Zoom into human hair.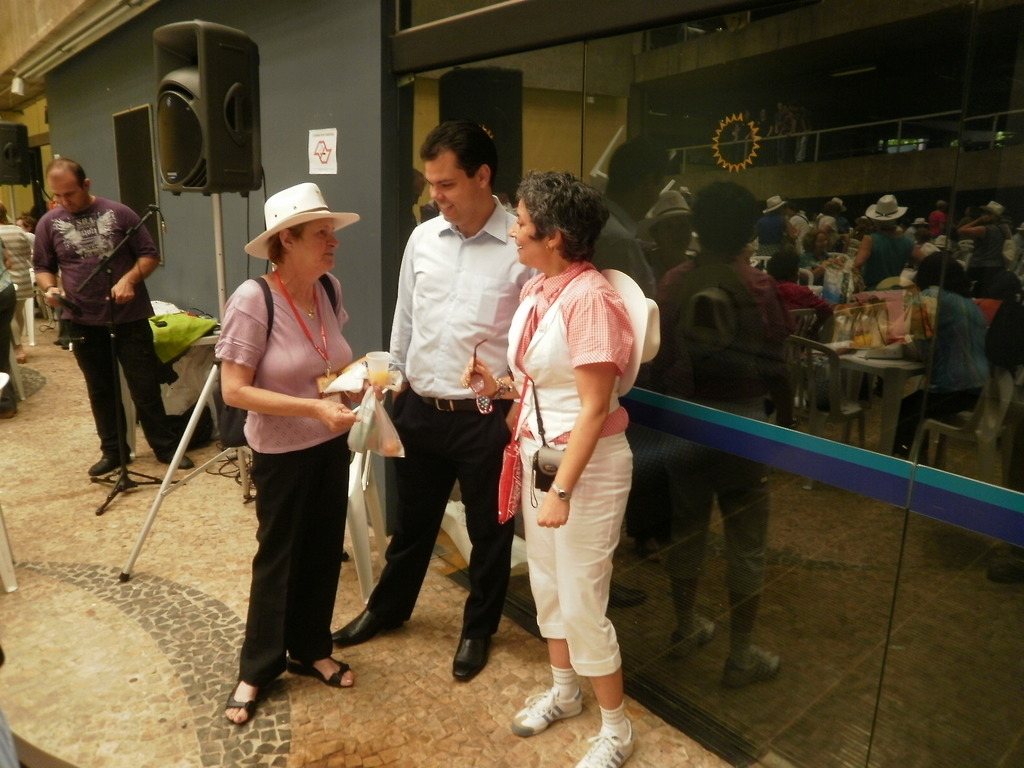
Zoom target: bbox=[49, 157, 86, 183].
